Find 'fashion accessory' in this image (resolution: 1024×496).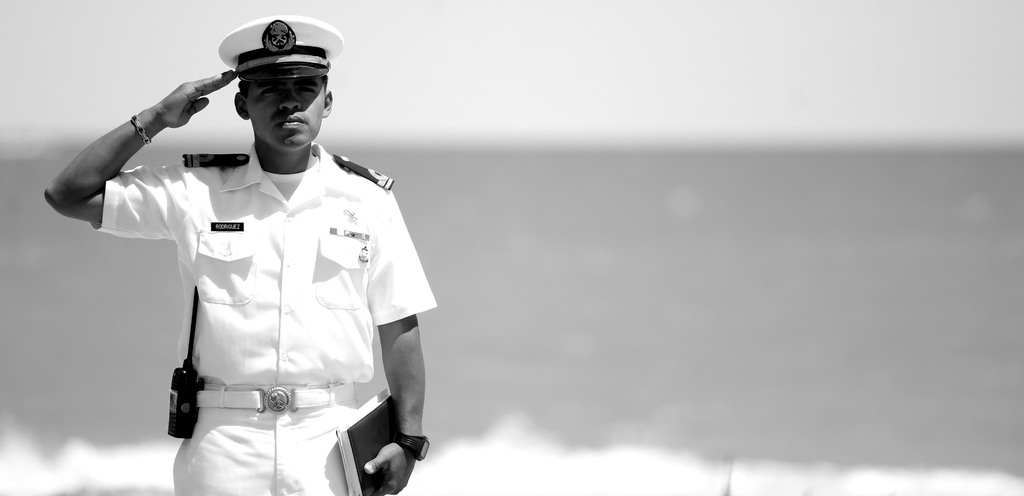
{"left": 128, "top": 114, "right": 150, "bottom": 144}.
